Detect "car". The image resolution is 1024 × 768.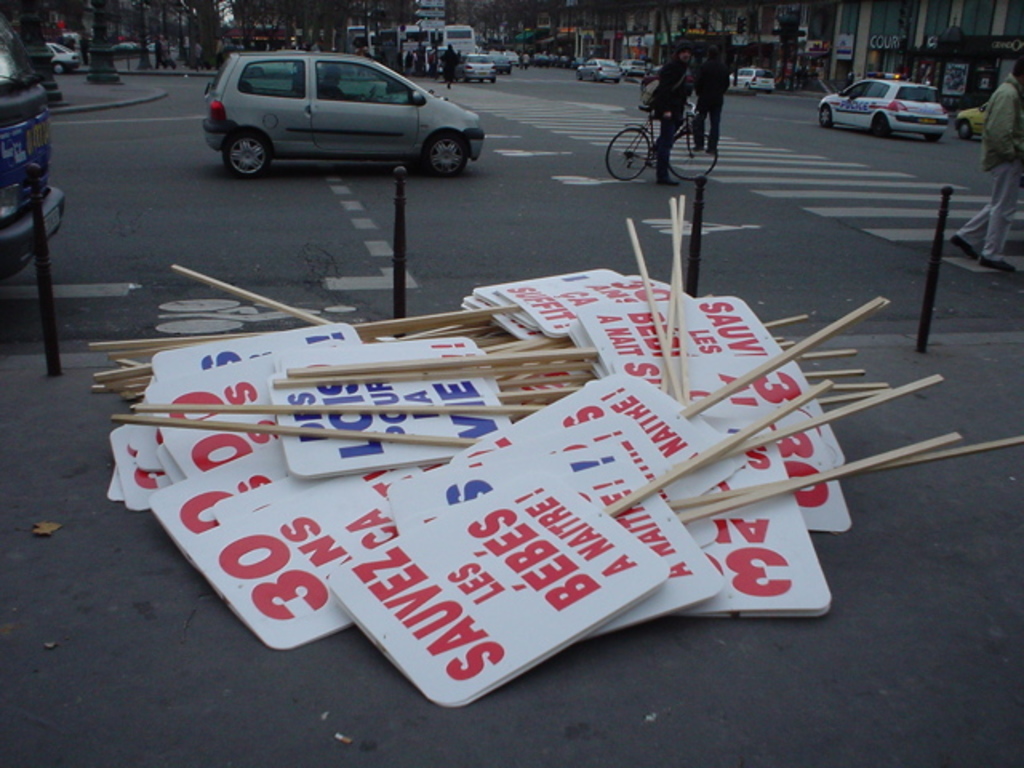
l=619, t=56, r=654, b=74.
